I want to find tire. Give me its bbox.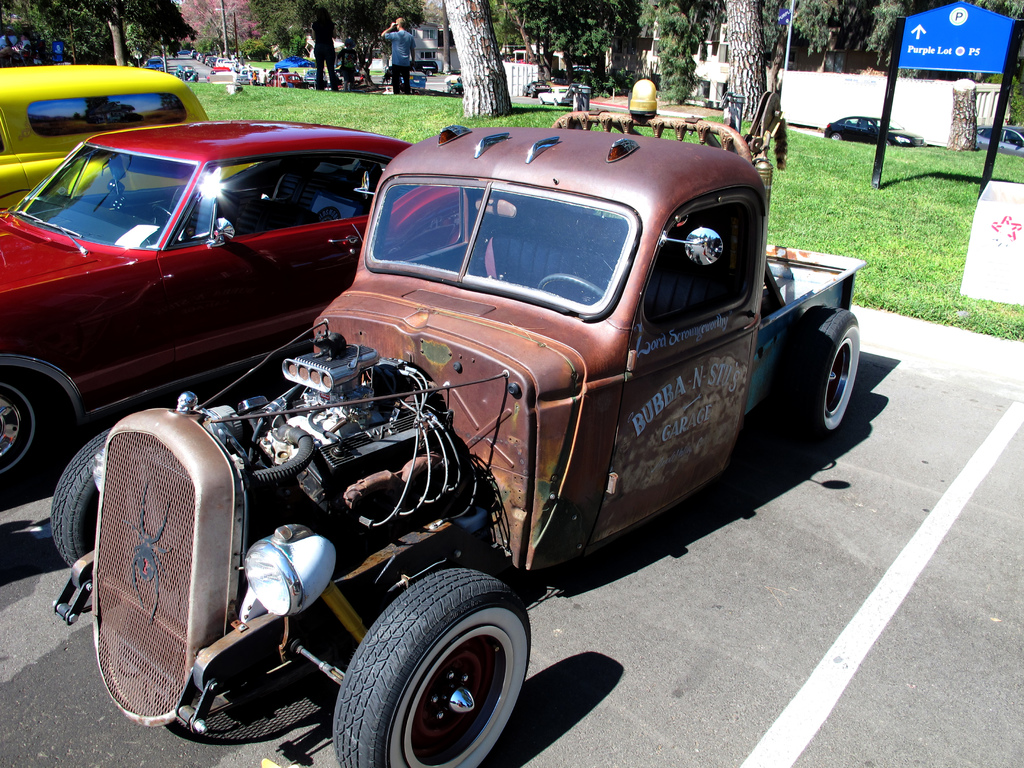
[x1=522, y1=88, x2=526, y2=95].
